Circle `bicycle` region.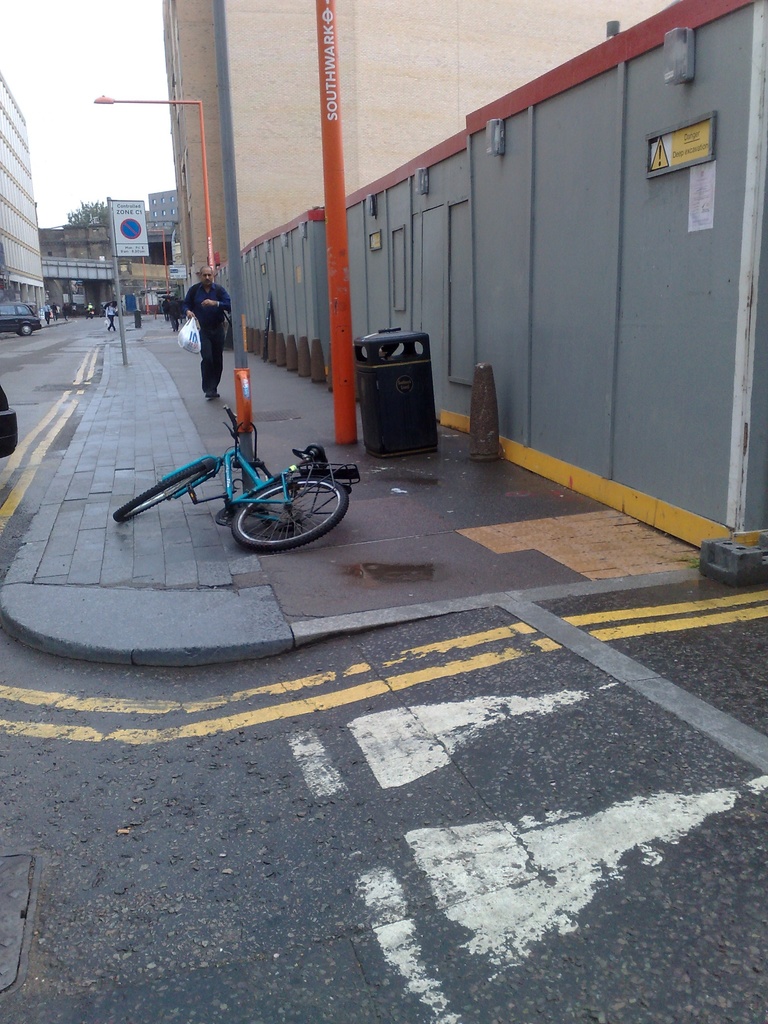
Region: rect(113, 408, 362, 547).
